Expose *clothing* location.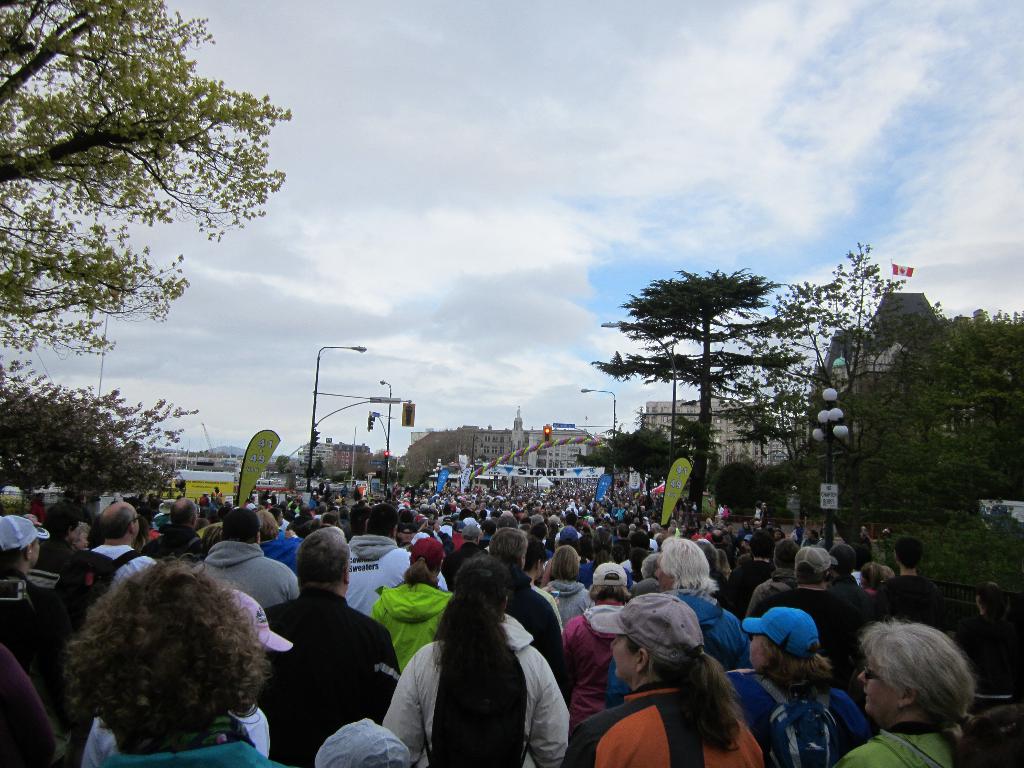
Exposed at detection(671, 590, 746, 664).
